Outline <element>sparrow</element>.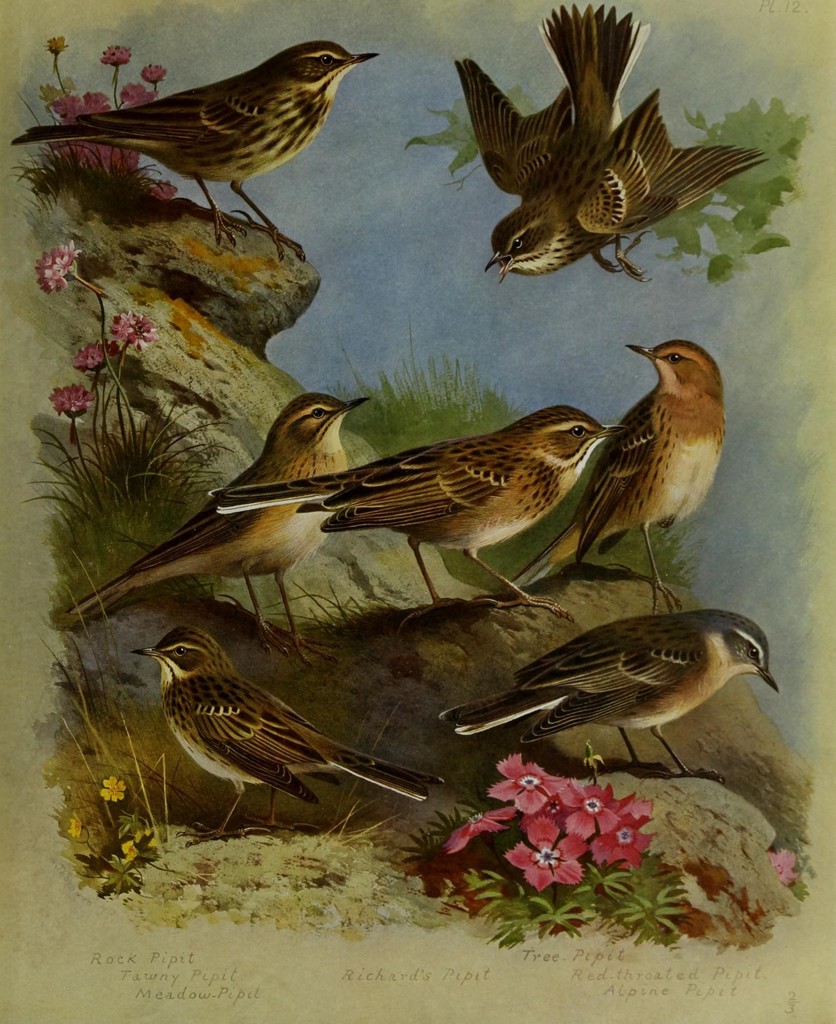
Outline: x1=12, y1=36, x2=380, y2=264.
